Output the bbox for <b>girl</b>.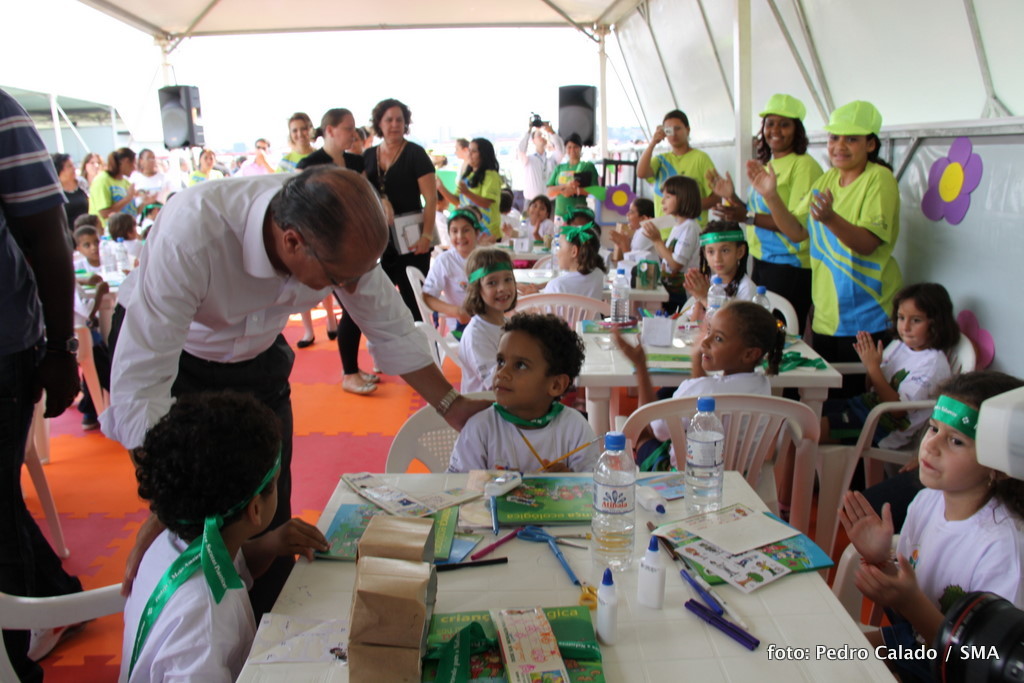
(644,181,702,301).
